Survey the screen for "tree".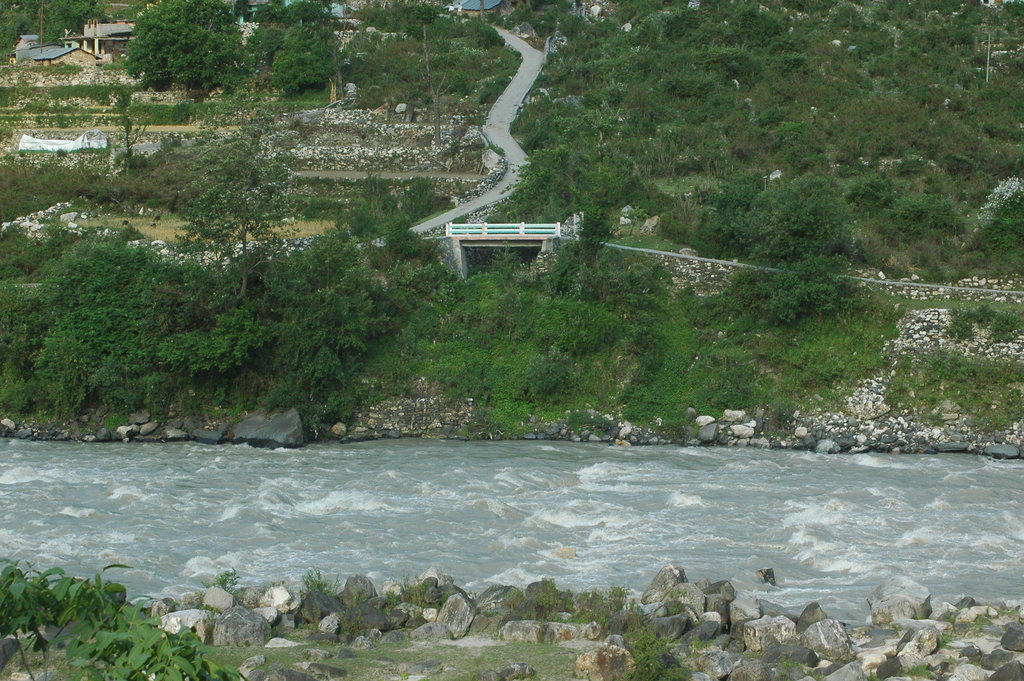
Survey found: region(276, 0, 332, 29).
